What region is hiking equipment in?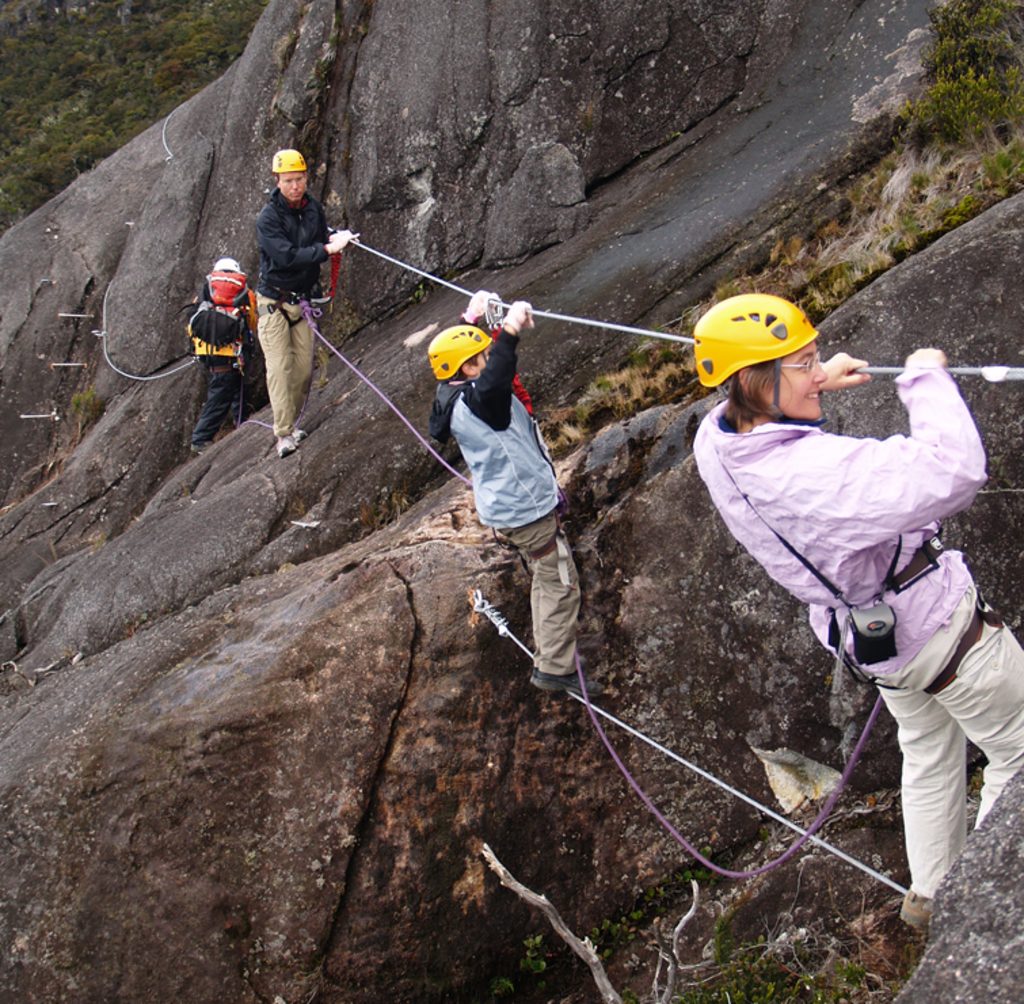
region(252, 240, 346, 328).
